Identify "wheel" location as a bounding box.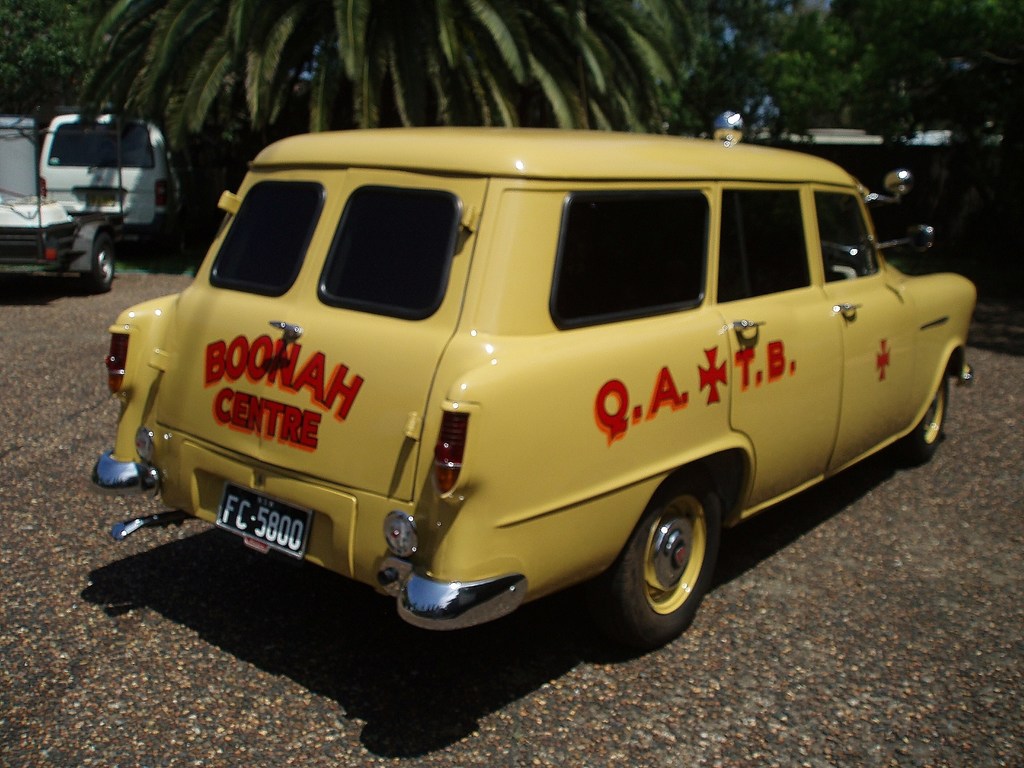
bbox=[84, 236, 112, 295].
